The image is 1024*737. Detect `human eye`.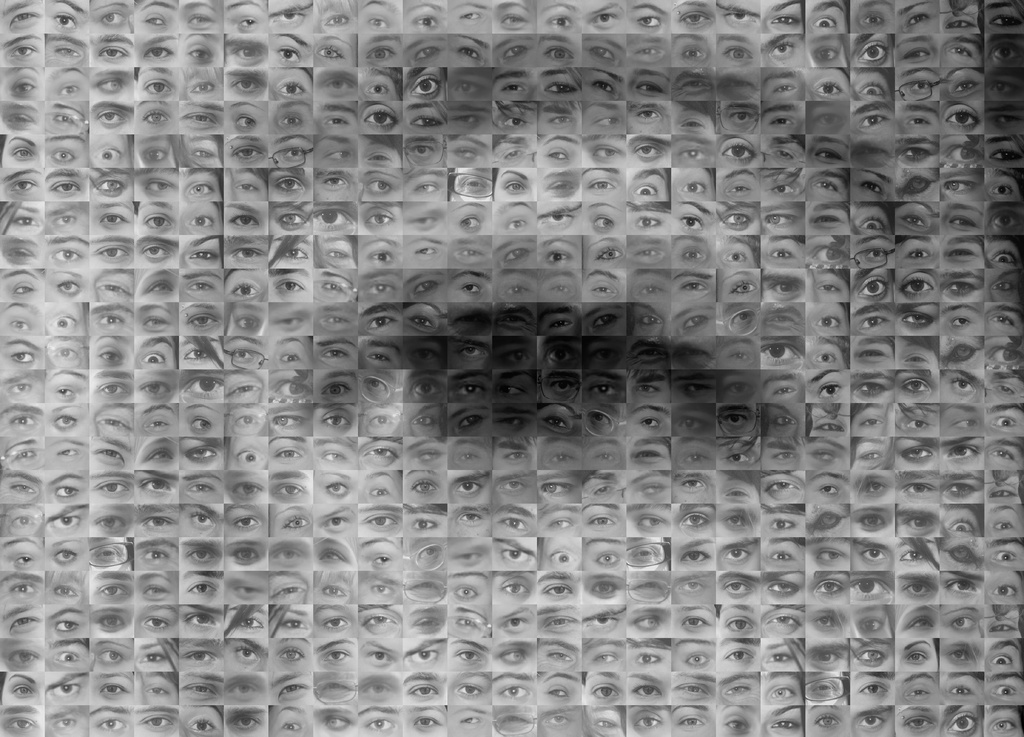
Detection: 96,584,126,600.
